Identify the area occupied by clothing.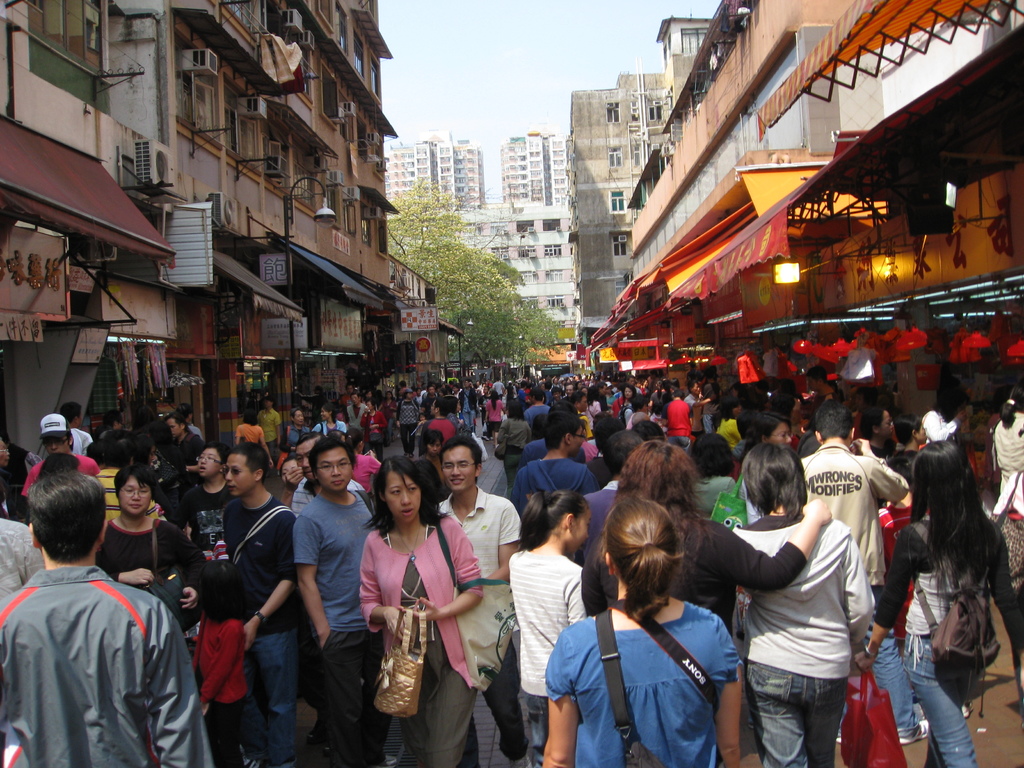
Area: 236 424 263 442.
